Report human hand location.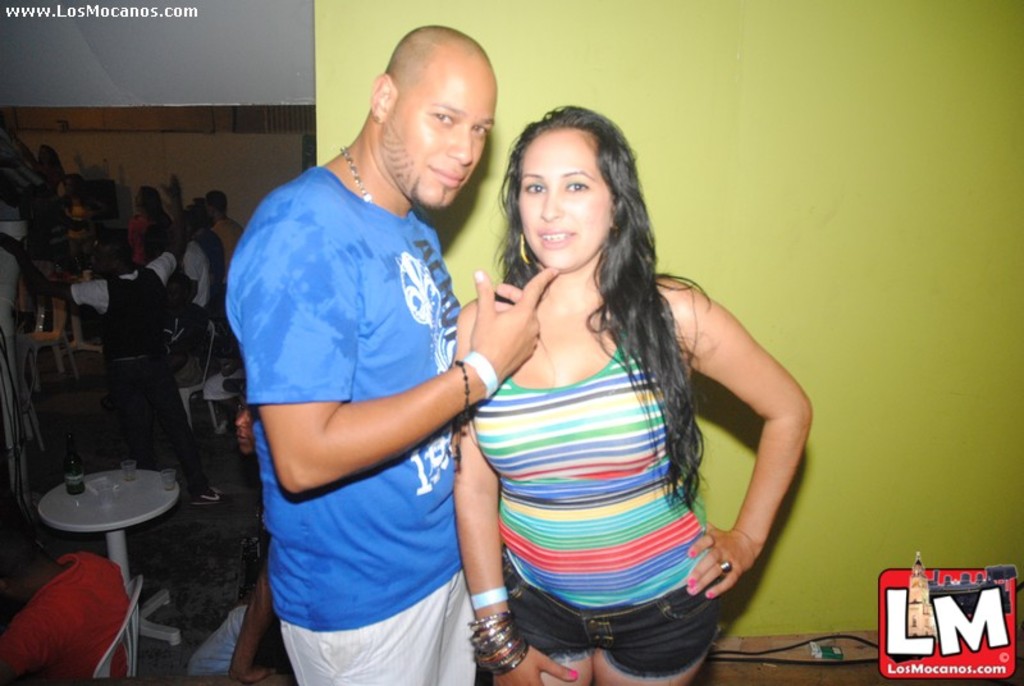
Report: <bbox>691, 518, 760, 603</bbox>.
